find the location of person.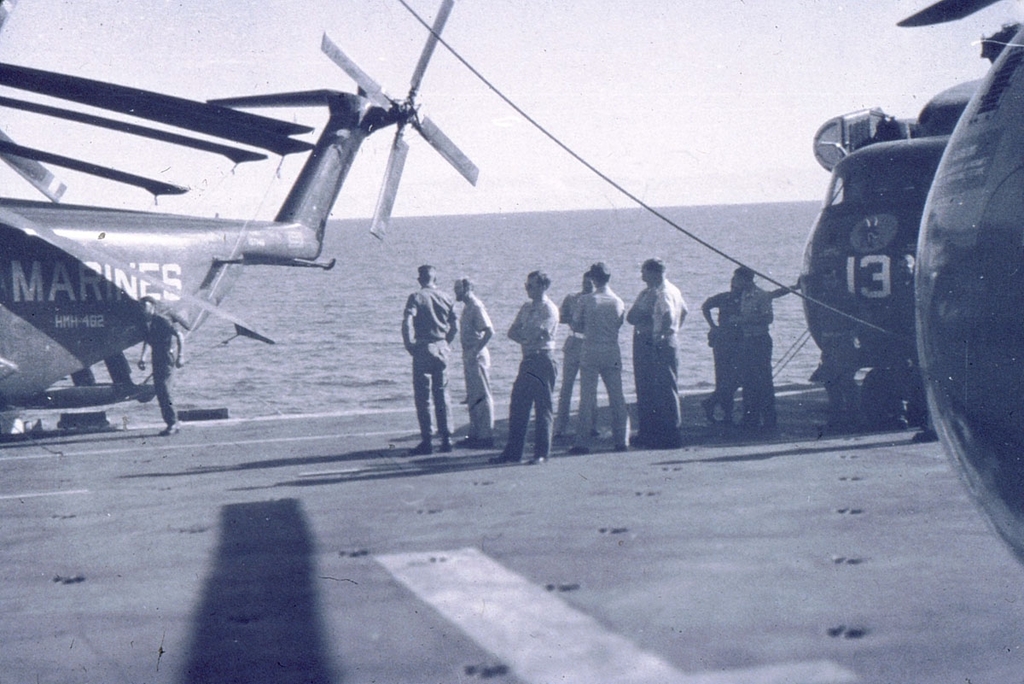
Location: region(394, 248, 463, 453).
